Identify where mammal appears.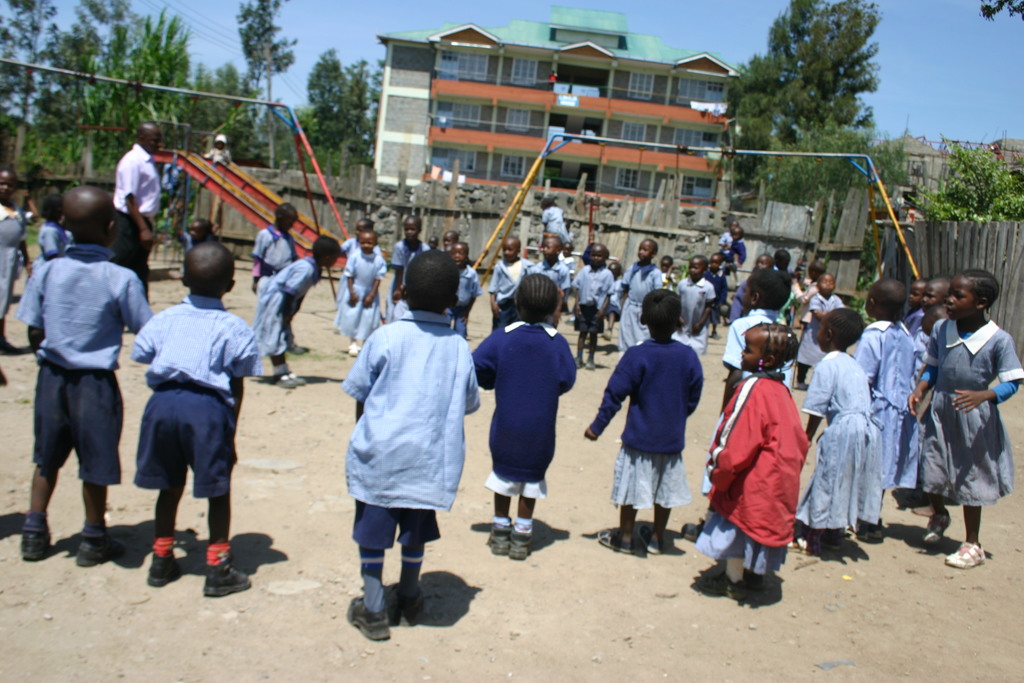
Appears at select_region(696, 267, 793, 536).
